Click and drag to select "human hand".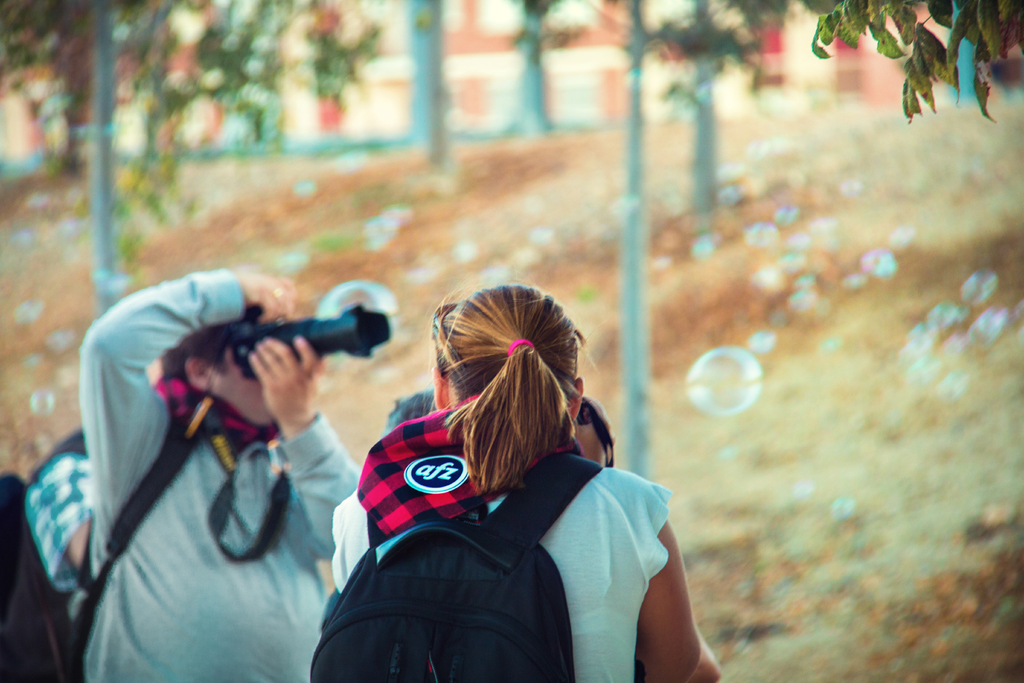
Selection: [241,268,301,329].
